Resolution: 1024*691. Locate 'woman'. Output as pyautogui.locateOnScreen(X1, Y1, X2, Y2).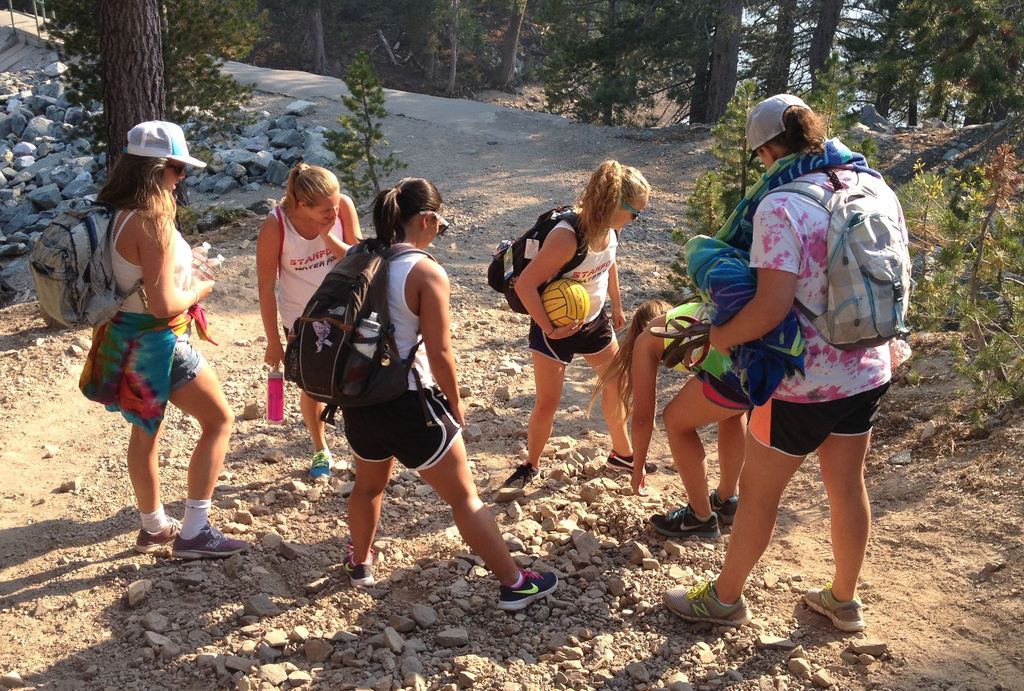
pyautogui.locateOnScreen(662, 84, 913, 639).
